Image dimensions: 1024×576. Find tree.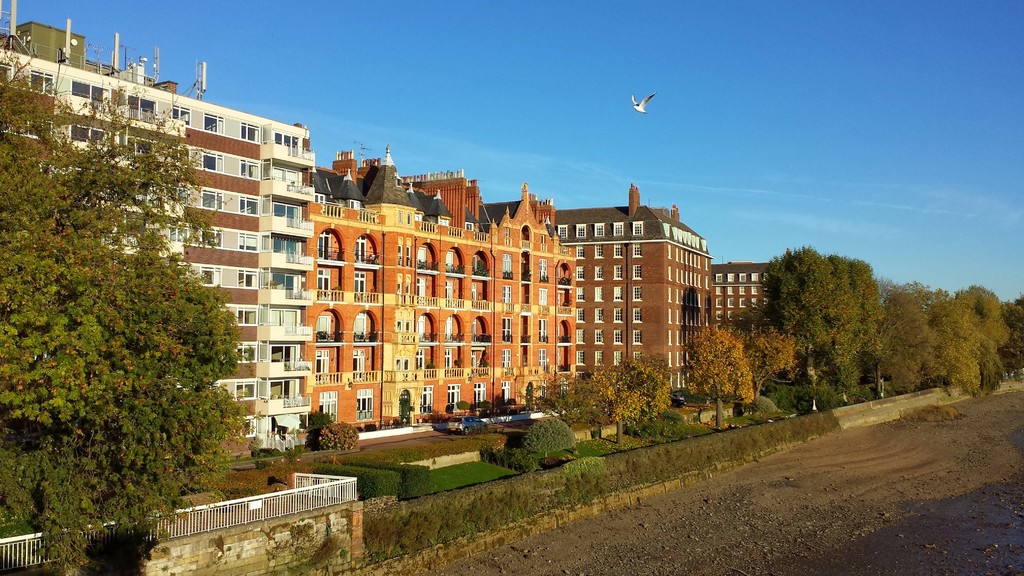
crop(690, 324, 754, 436).
